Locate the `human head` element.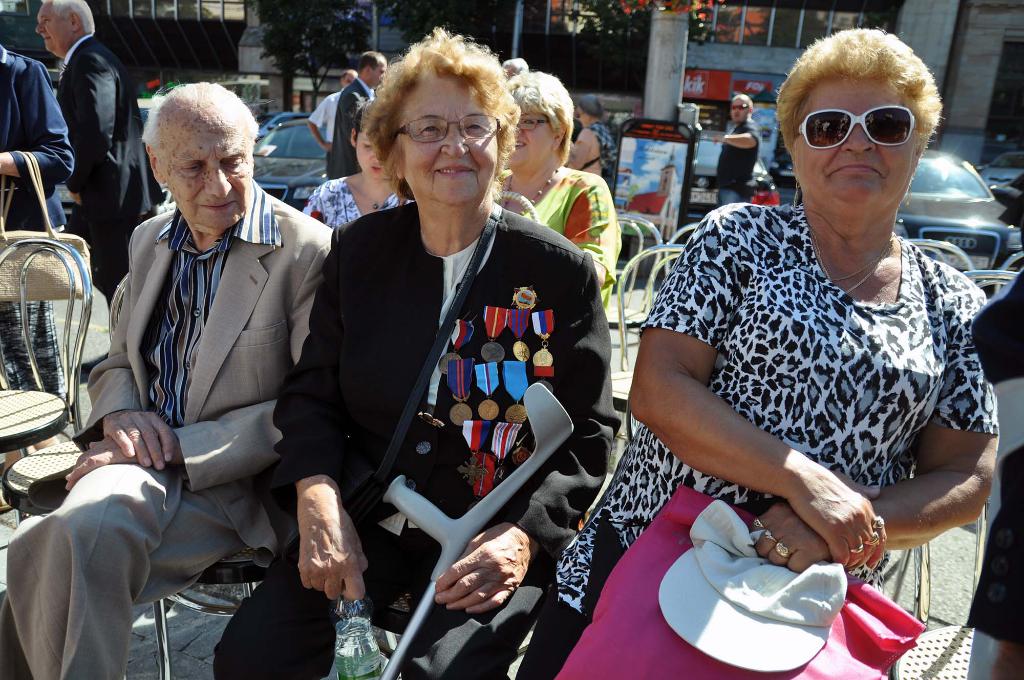
Element bbox: rect(569, 94, 604, 126).
